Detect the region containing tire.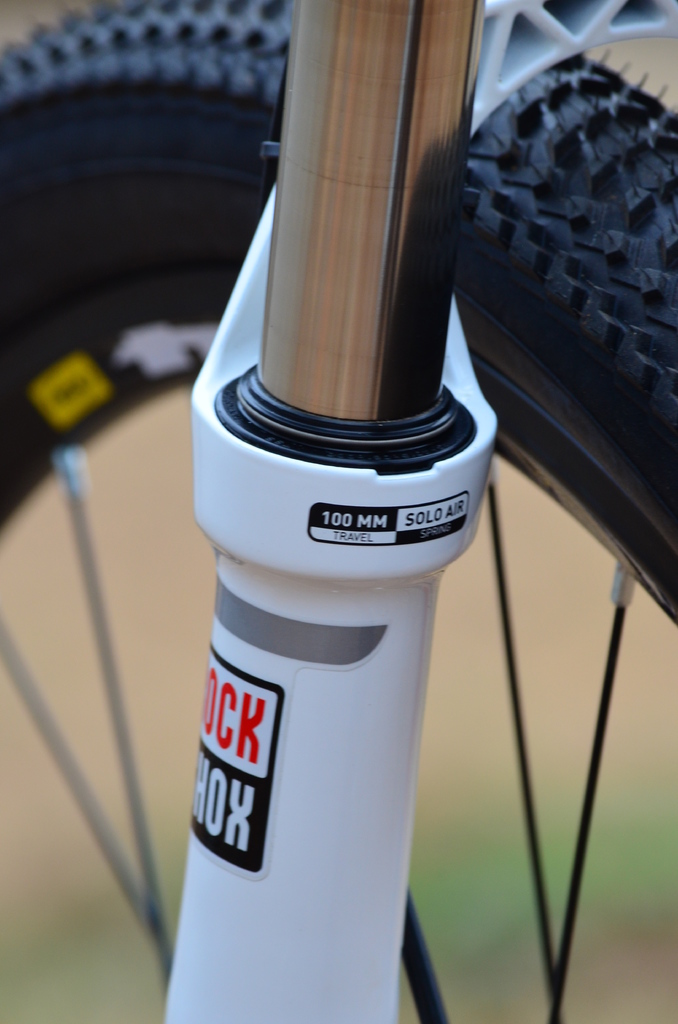
[0, 0, 677, 1023].
